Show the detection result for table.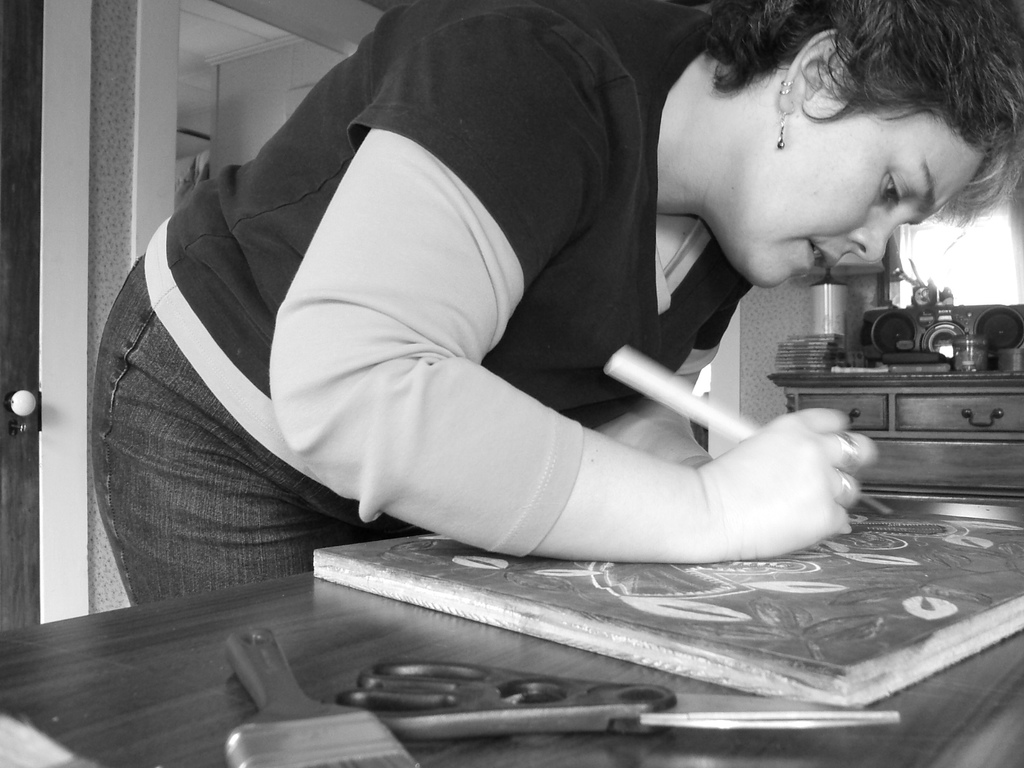
left=0, top=496, right=1023, bottom=767.
